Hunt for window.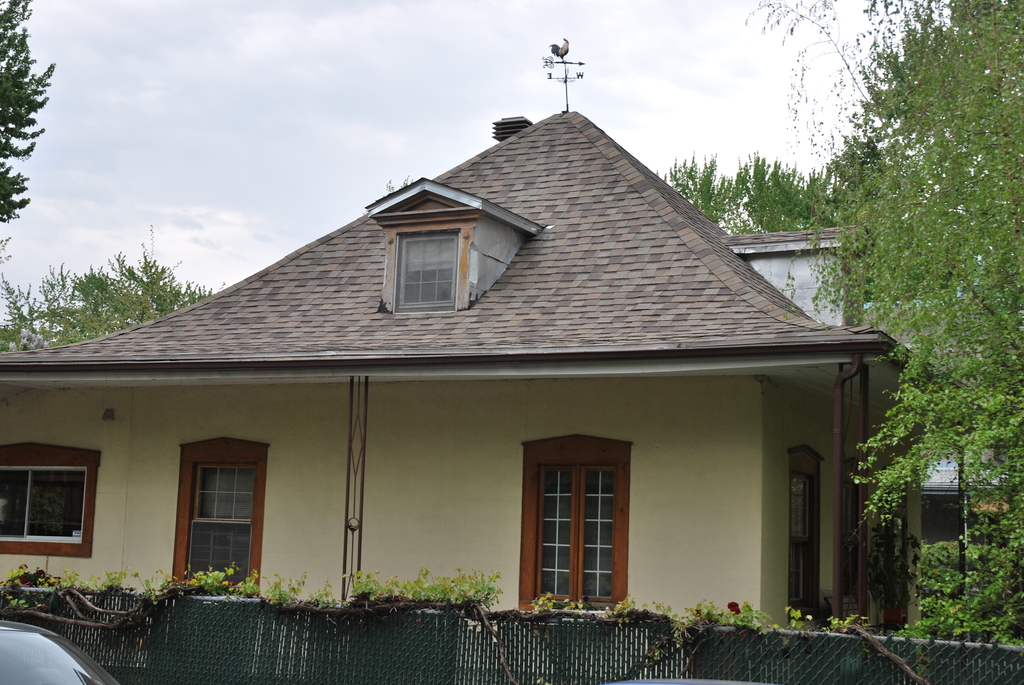
Hunted down at 391, 232, 466, 311.
